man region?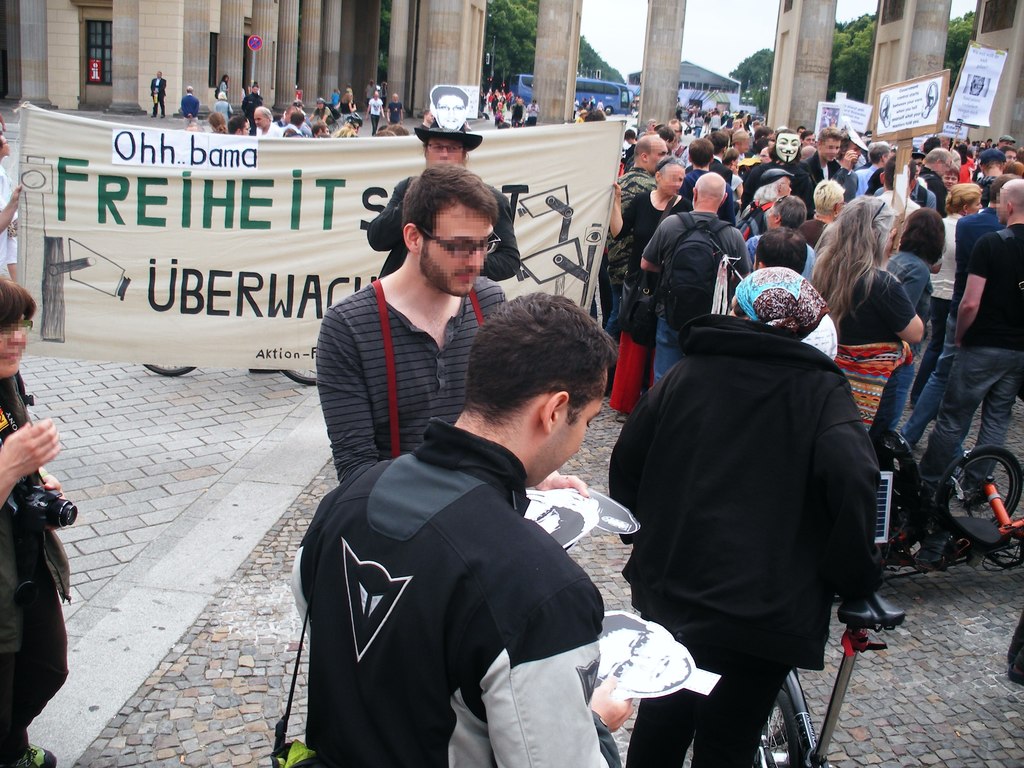
rect(597, 265, 887, 767)
